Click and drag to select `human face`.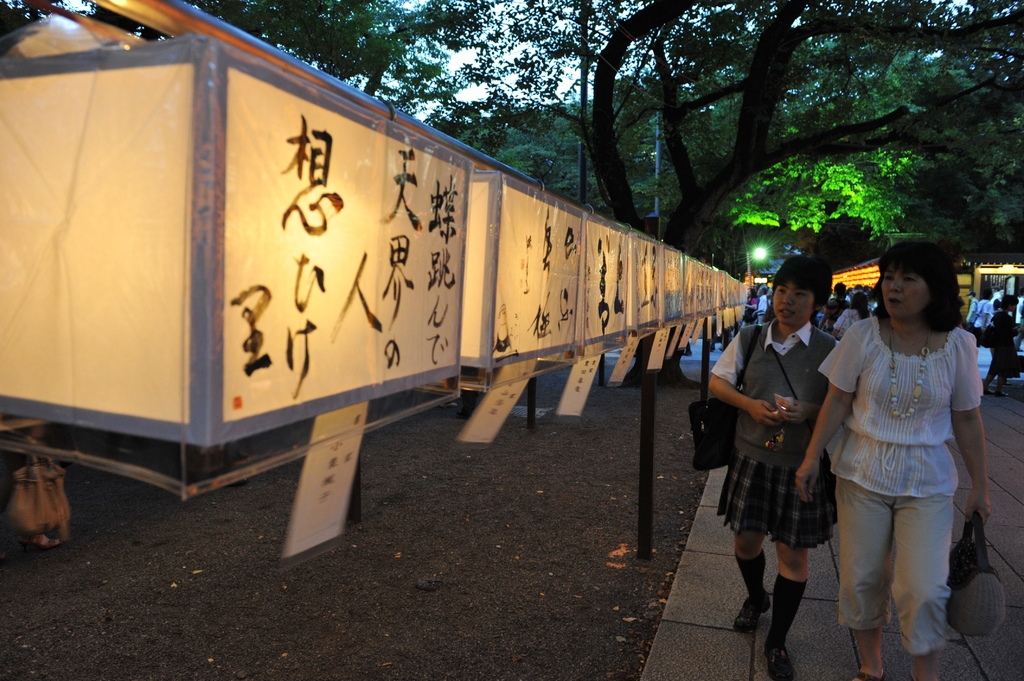
Selection: [left=770, top=281, right=822, bottom=328].
